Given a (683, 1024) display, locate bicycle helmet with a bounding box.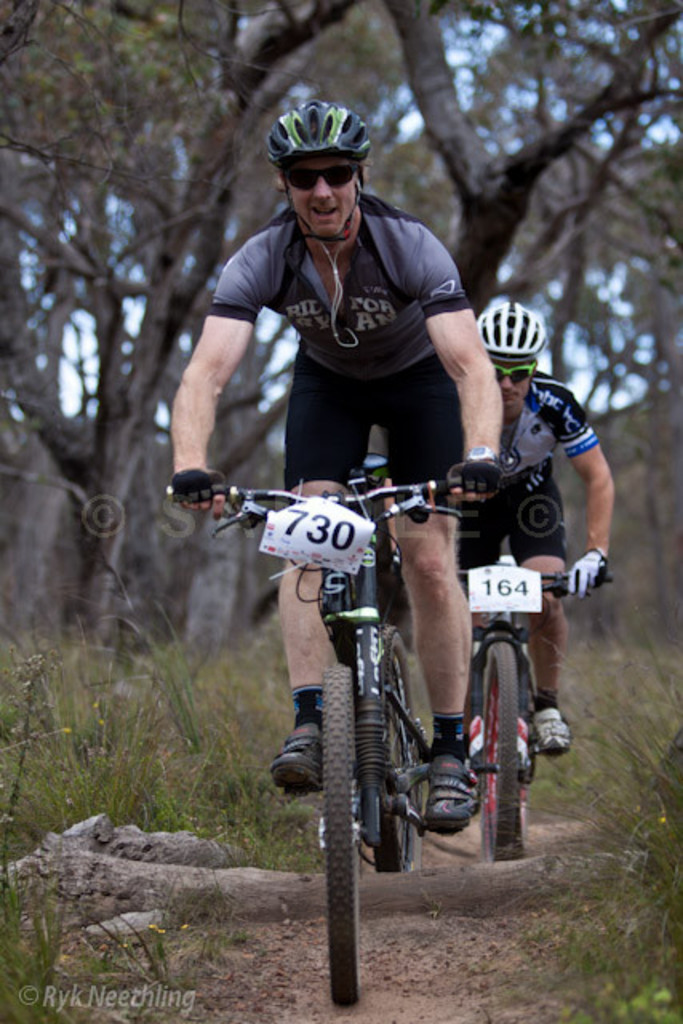
Located: select_region(488, 296, 550, 350).
